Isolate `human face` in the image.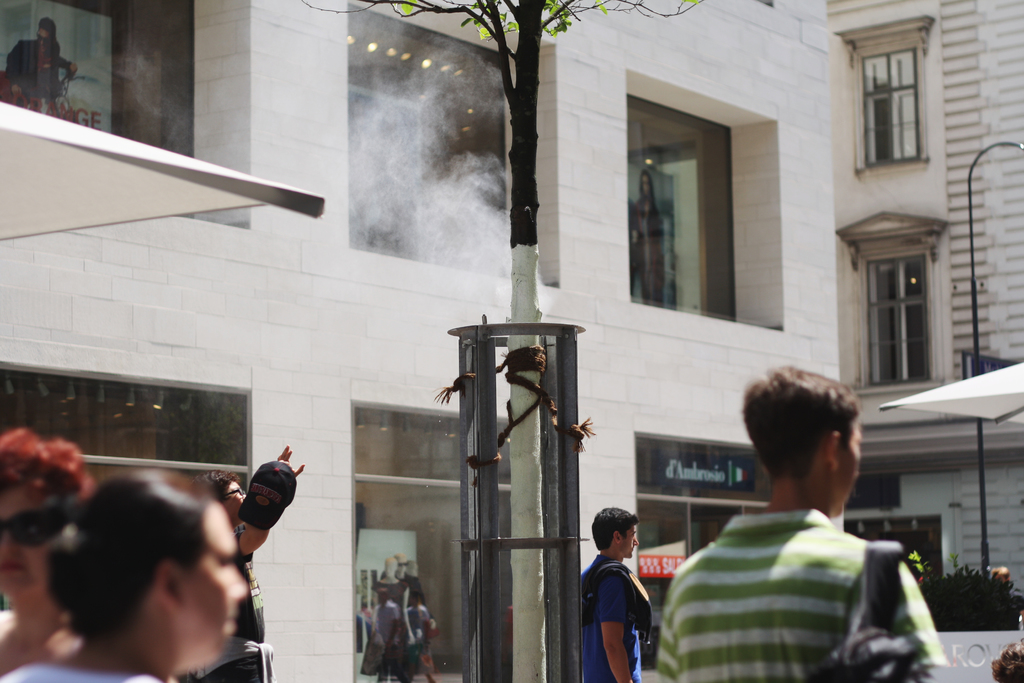
Isolated region: detection(619, 525, 637, 557).
